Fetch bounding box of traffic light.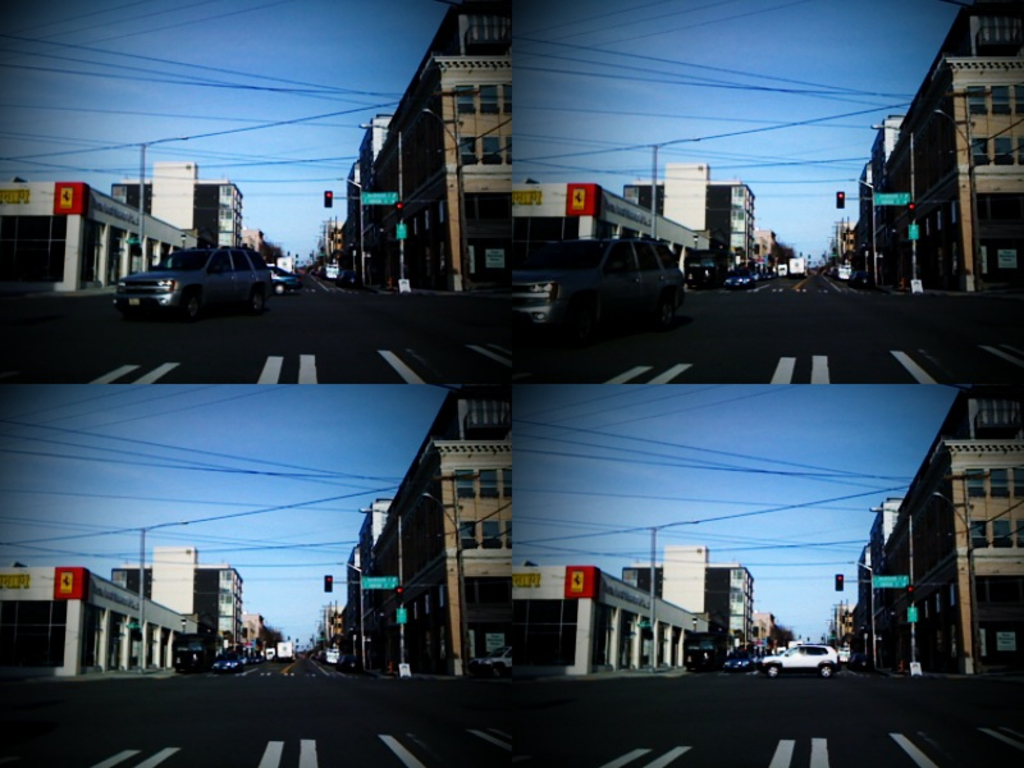
Bbox: select_region(396, 585, 403, 596).
